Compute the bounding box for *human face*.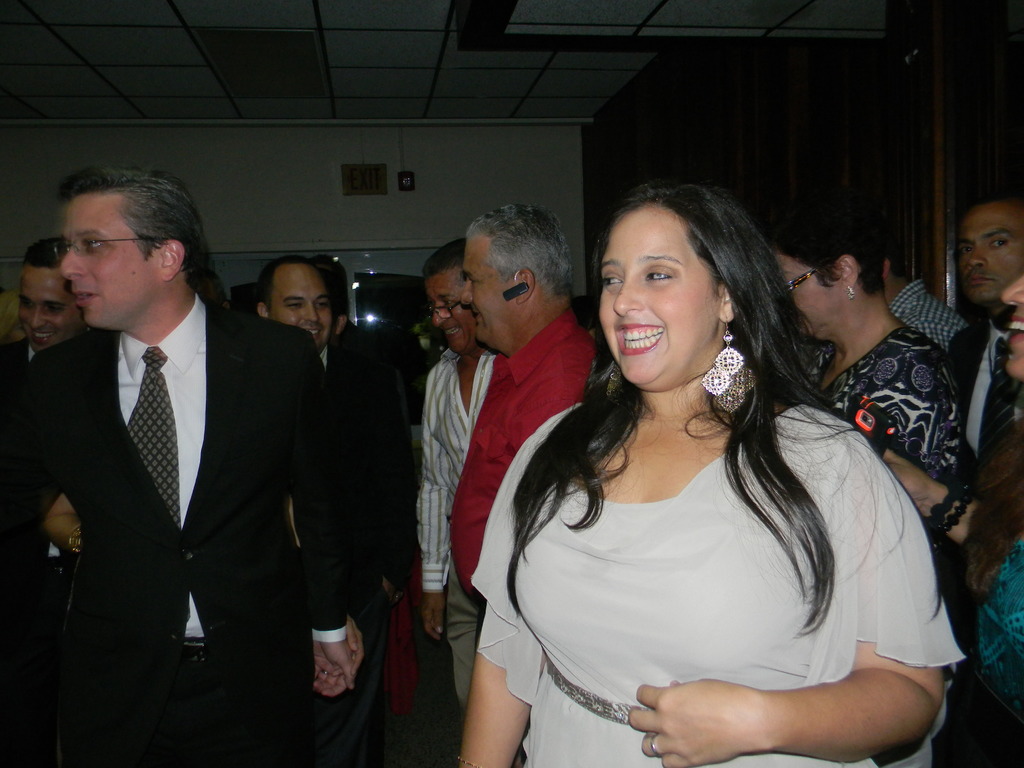
locate(424, 266, 479, 355).
